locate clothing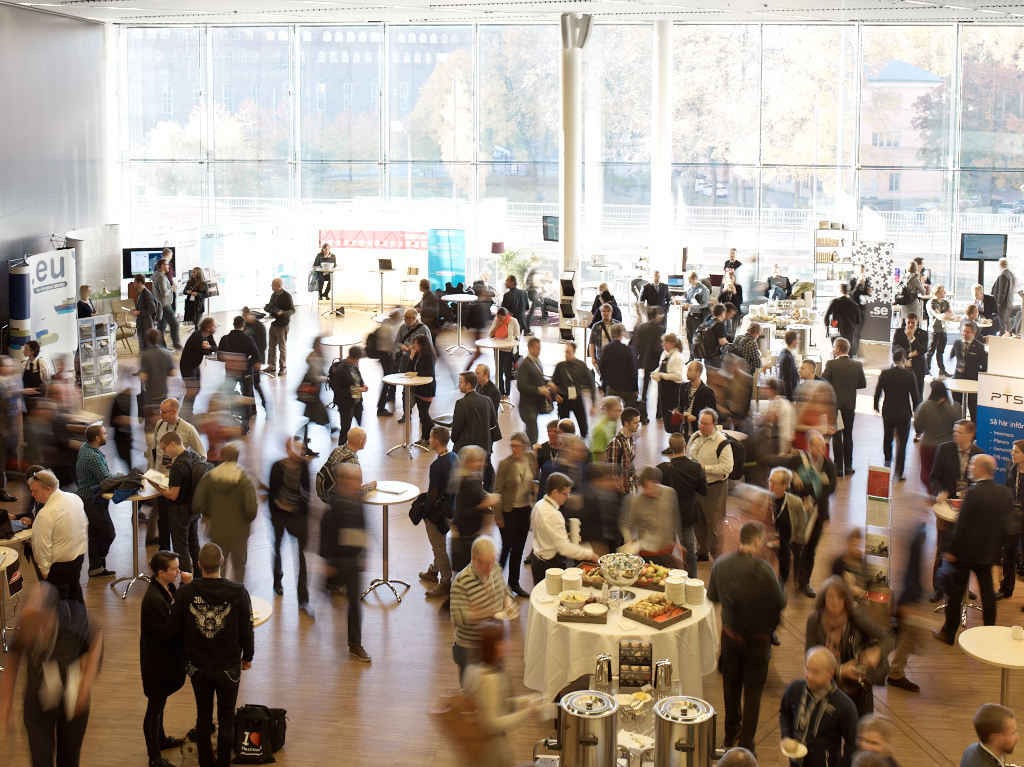
<bbox>141, 572, 209, 758</bbox>
